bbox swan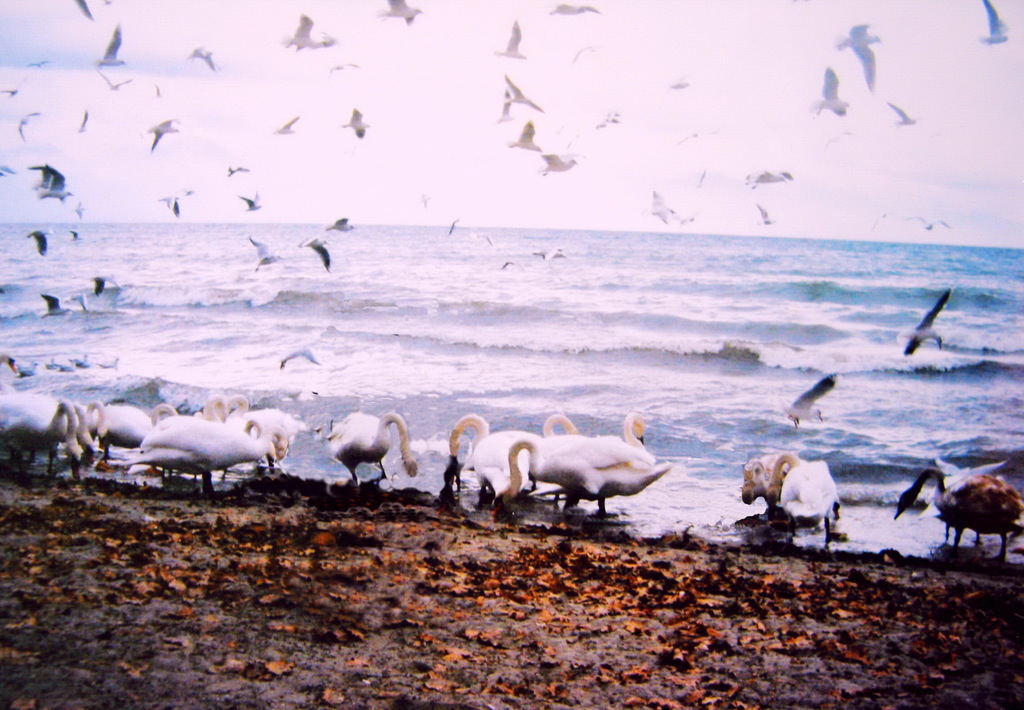
rect(527, 405, 1002, 709)
